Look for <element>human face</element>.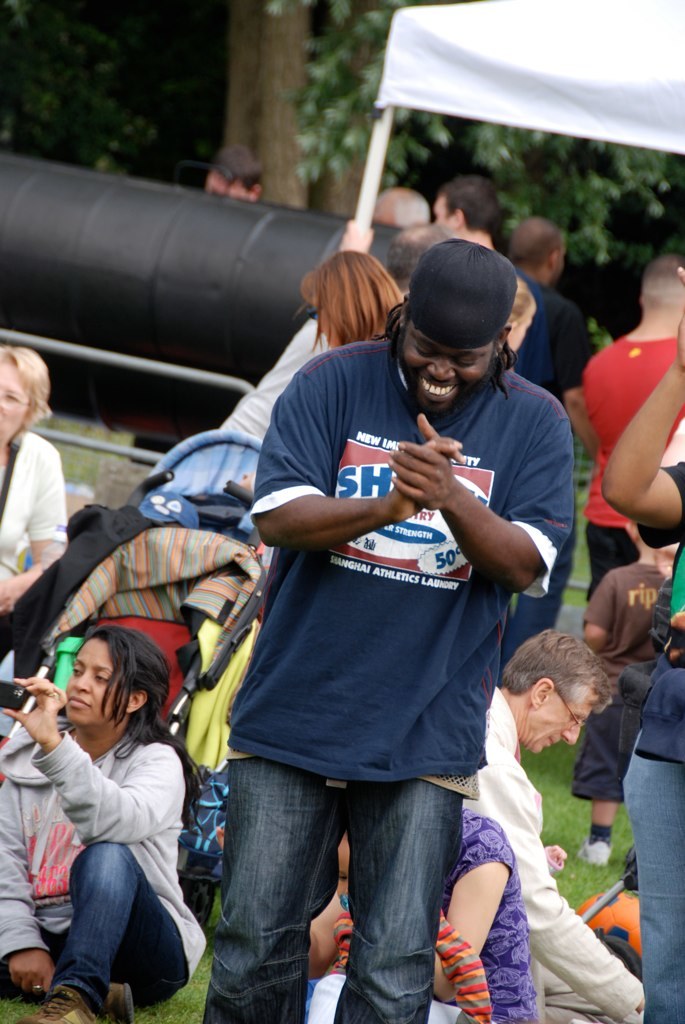
Found: left=203, top=171, right=253, bottom=198.
